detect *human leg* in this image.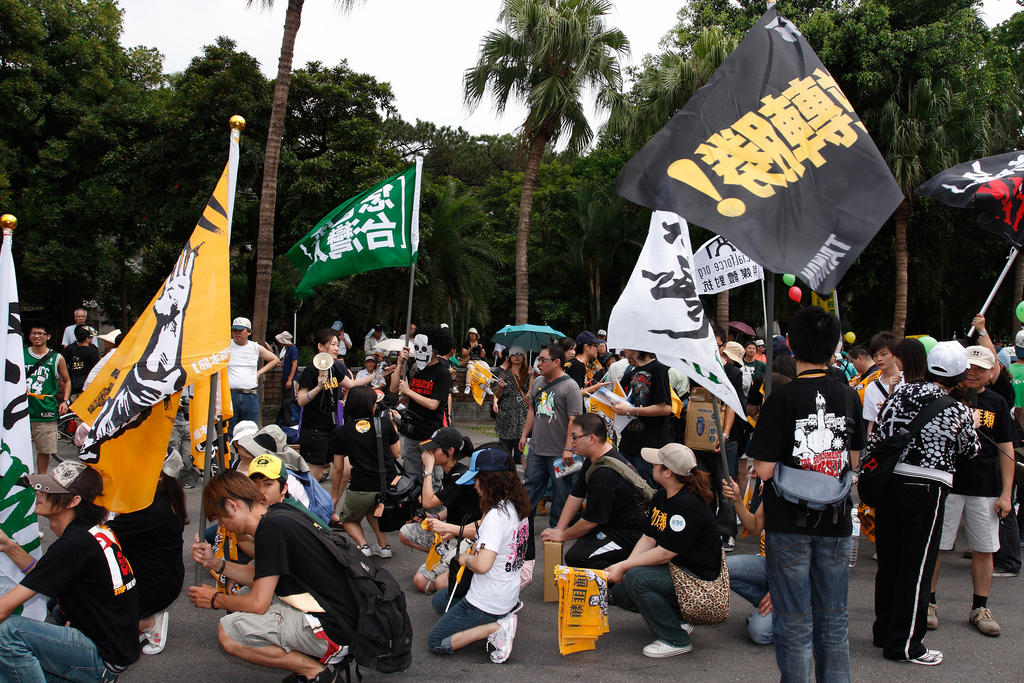
Detection: <box>405,520,438,549</box>.
